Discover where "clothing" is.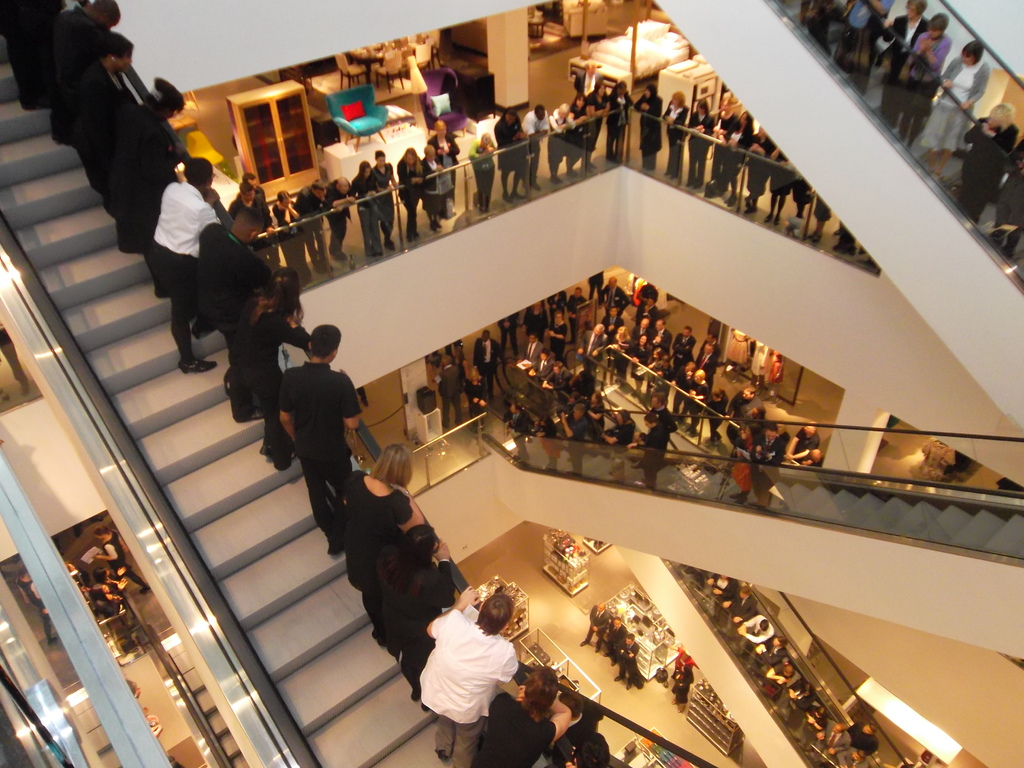
Discovered at (197, 220, 282, 371).
